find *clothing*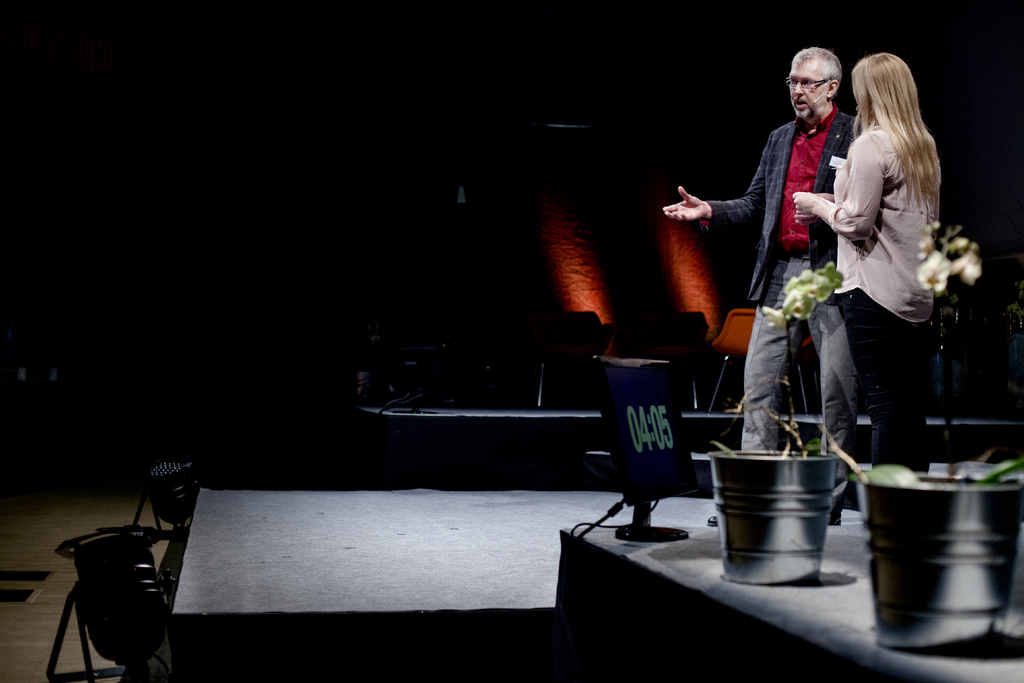
692:114:869:468
